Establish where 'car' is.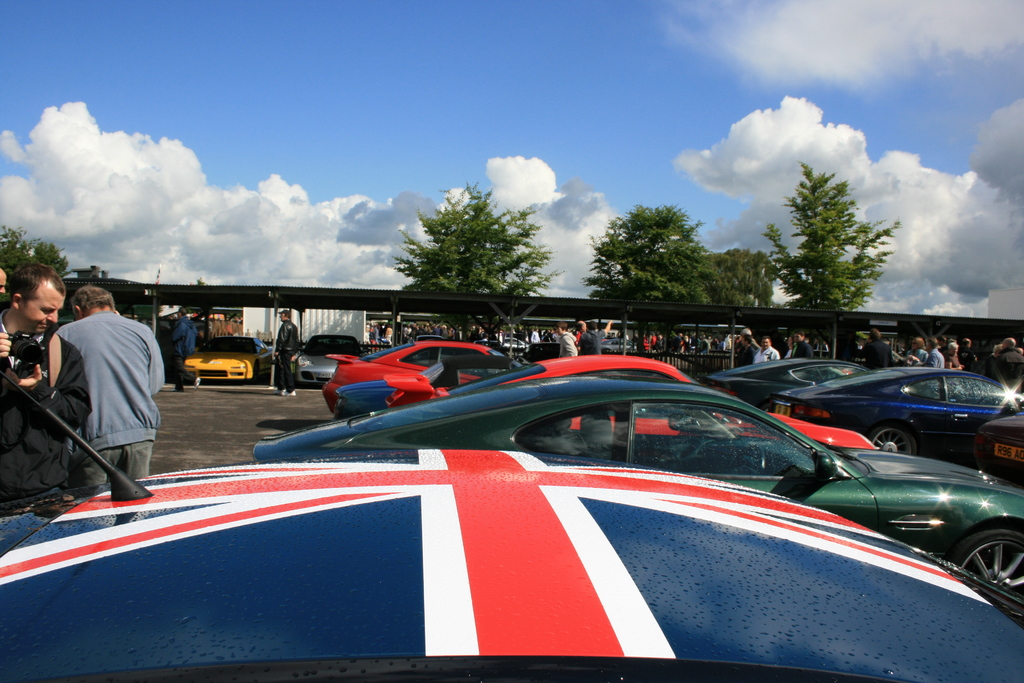
Established at 0/374/1023/682.
